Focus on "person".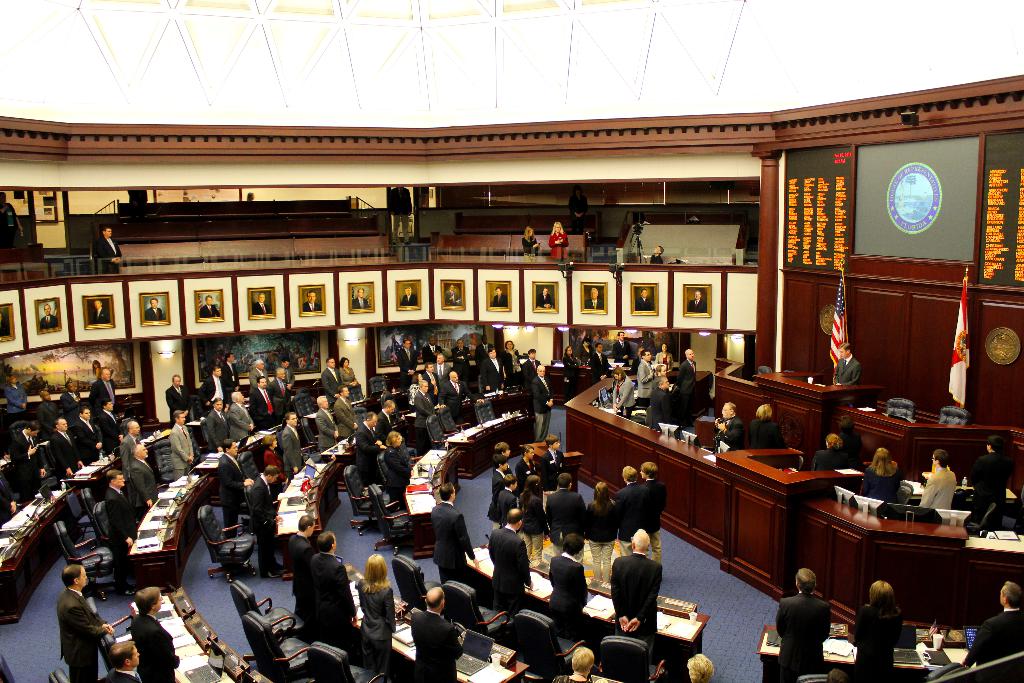
Focused at bbox=(549, 536, 586, 630).
